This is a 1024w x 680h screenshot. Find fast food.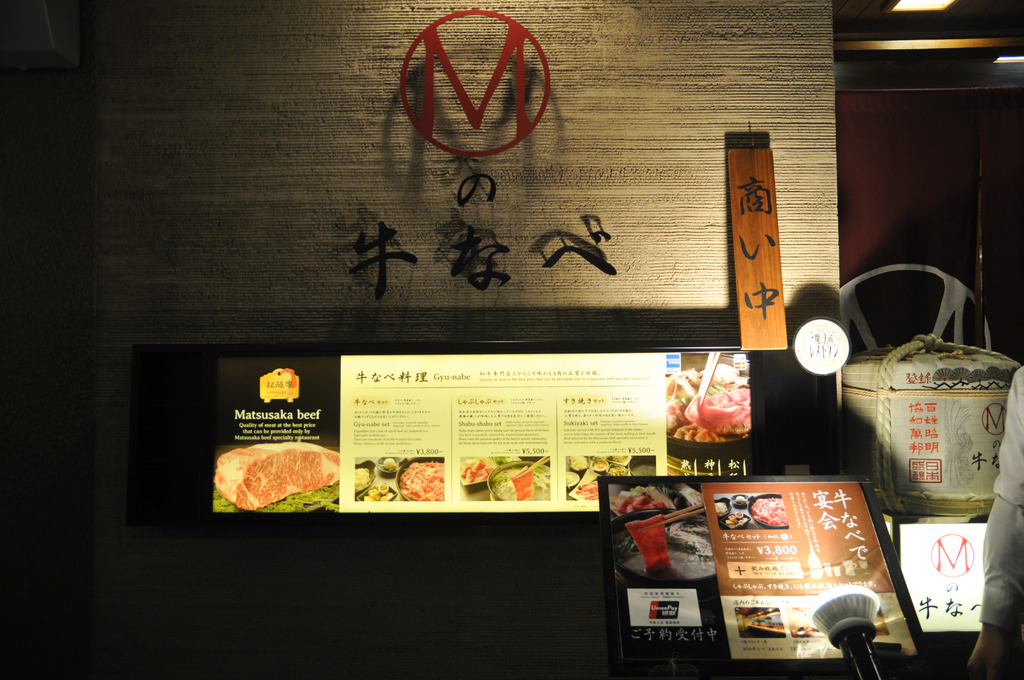
Bounding box: 356:466:372:492.
